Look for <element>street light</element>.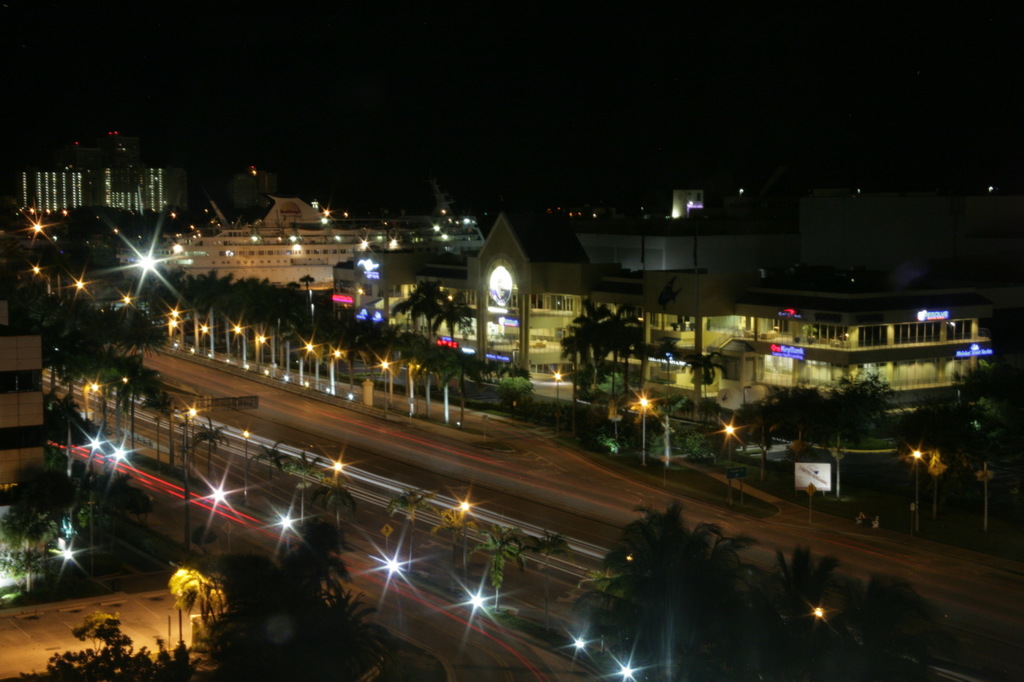
Found: (left=165, top=316, right=177, bottom=342).
